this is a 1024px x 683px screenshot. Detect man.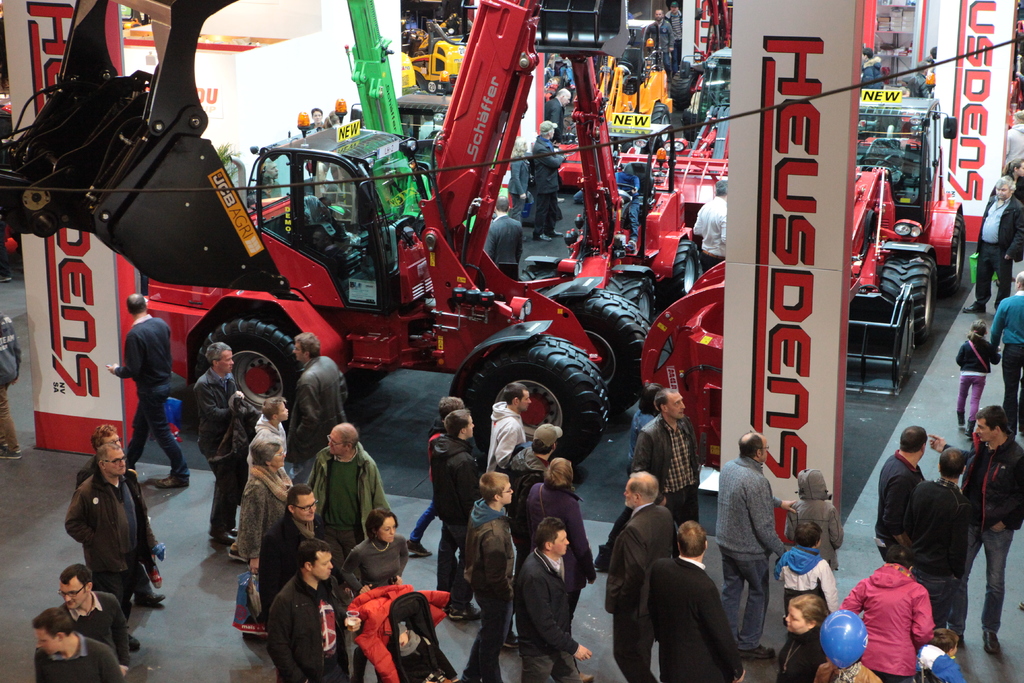
bbox=[503, 413, 572, 564].
